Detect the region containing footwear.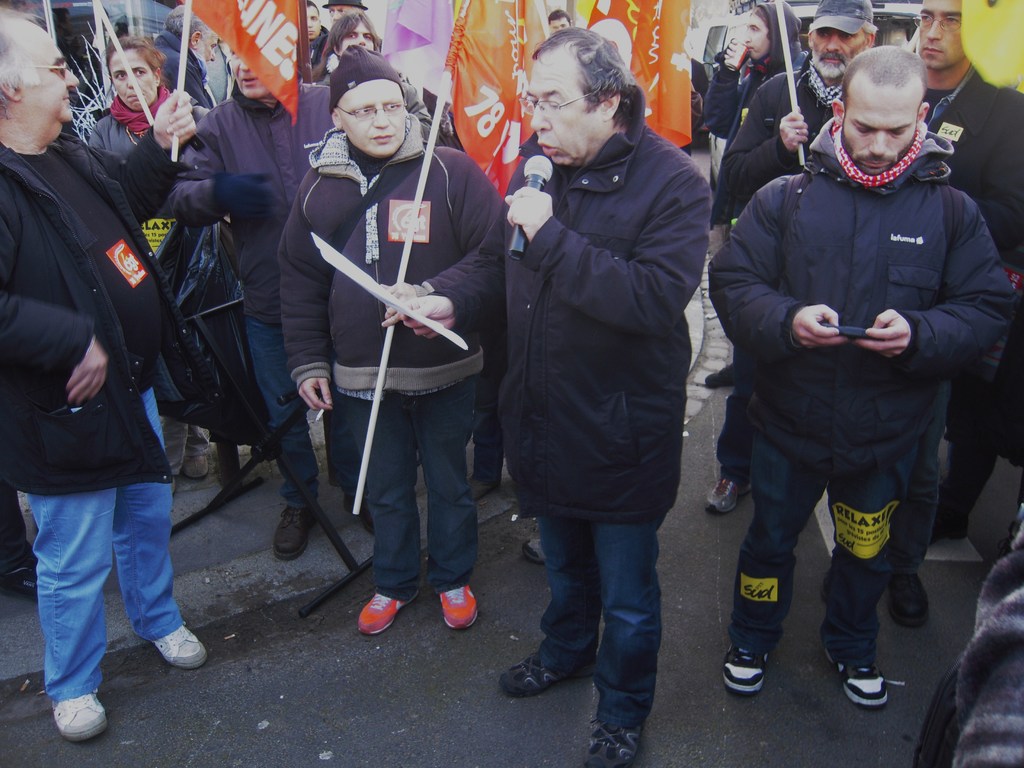
[472,475,497,499].
